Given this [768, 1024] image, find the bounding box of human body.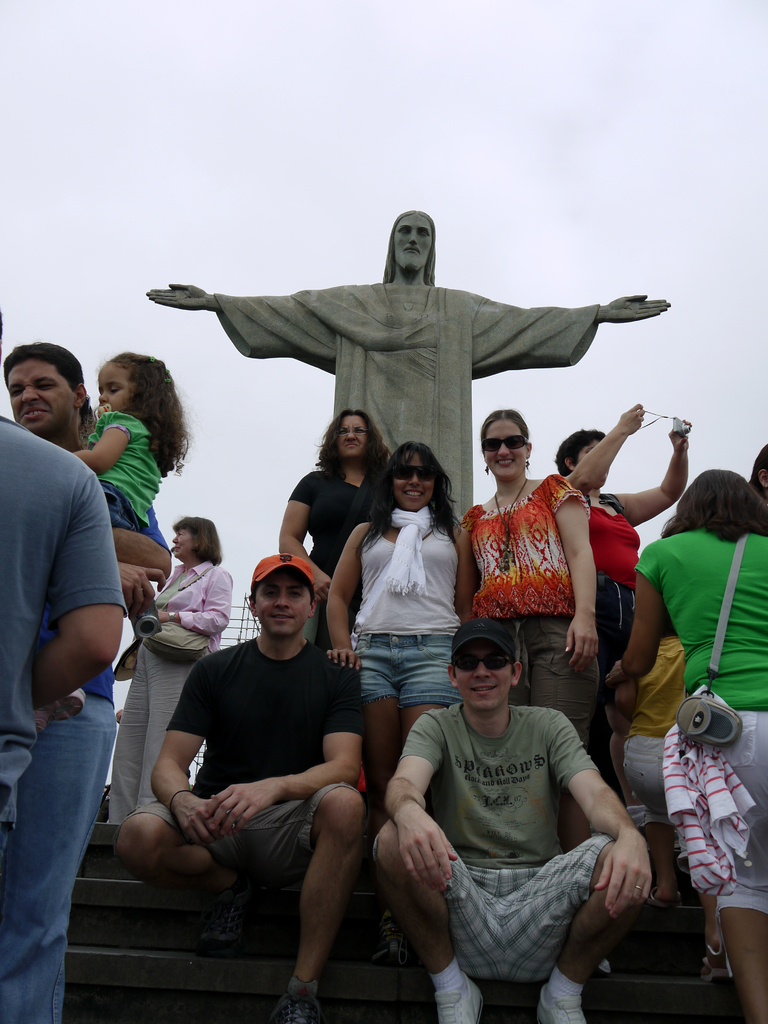
[x1=276, y1=412, x2=380, y2=659].
